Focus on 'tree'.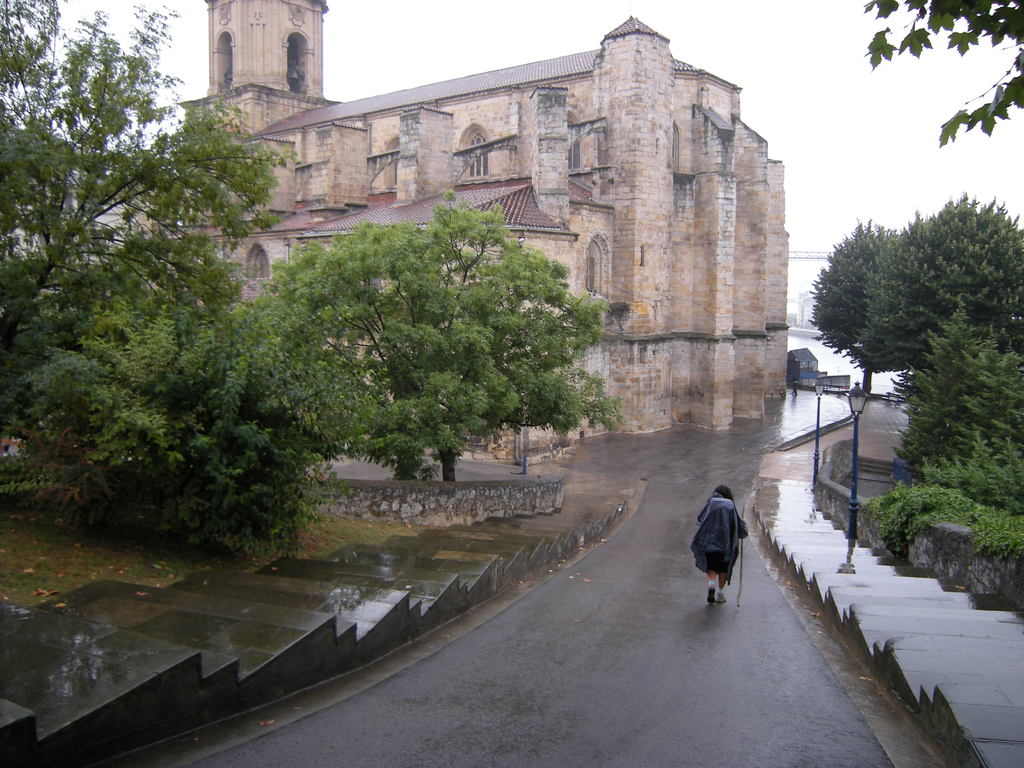
Focused at (left=821, top=157, right=1014, bottom=577).
